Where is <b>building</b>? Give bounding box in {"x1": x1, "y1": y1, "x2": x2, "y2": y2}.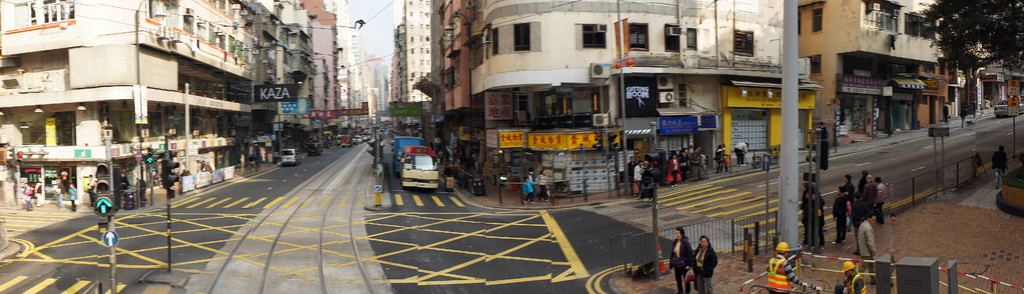
{"x1": 961, "y1": 45, "x2": 1023, "y2": 117}.
